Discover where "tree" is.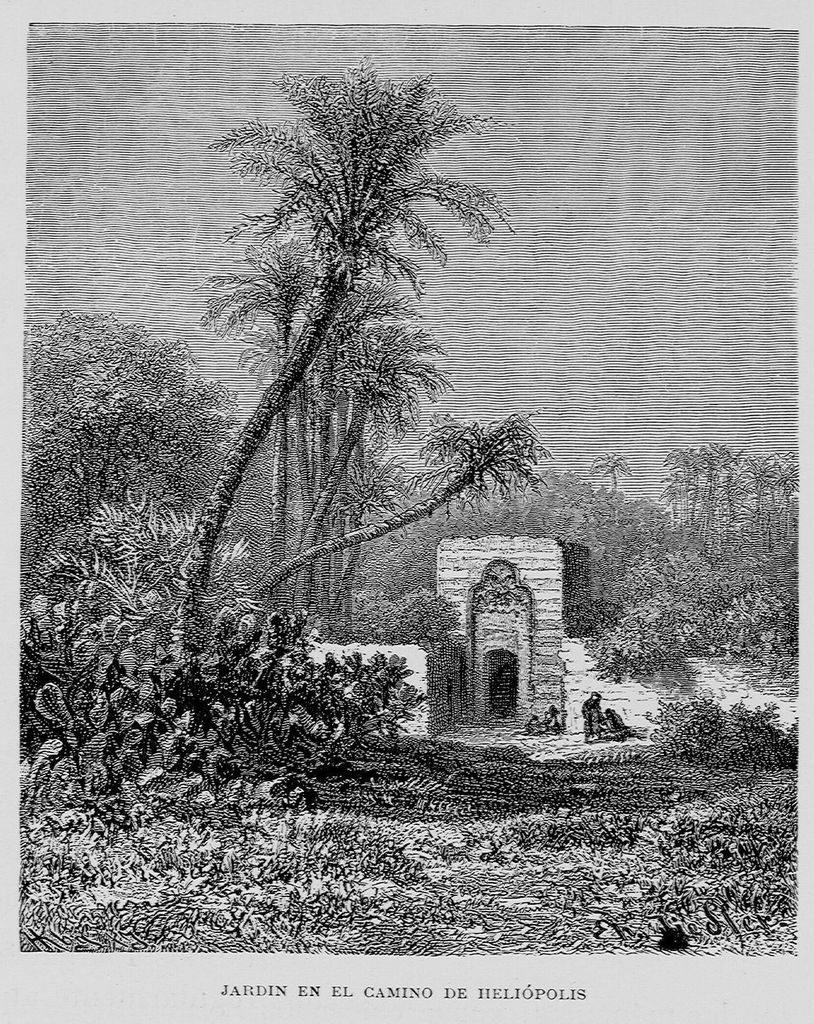
Discovered at [18, 310, 238, 527].
